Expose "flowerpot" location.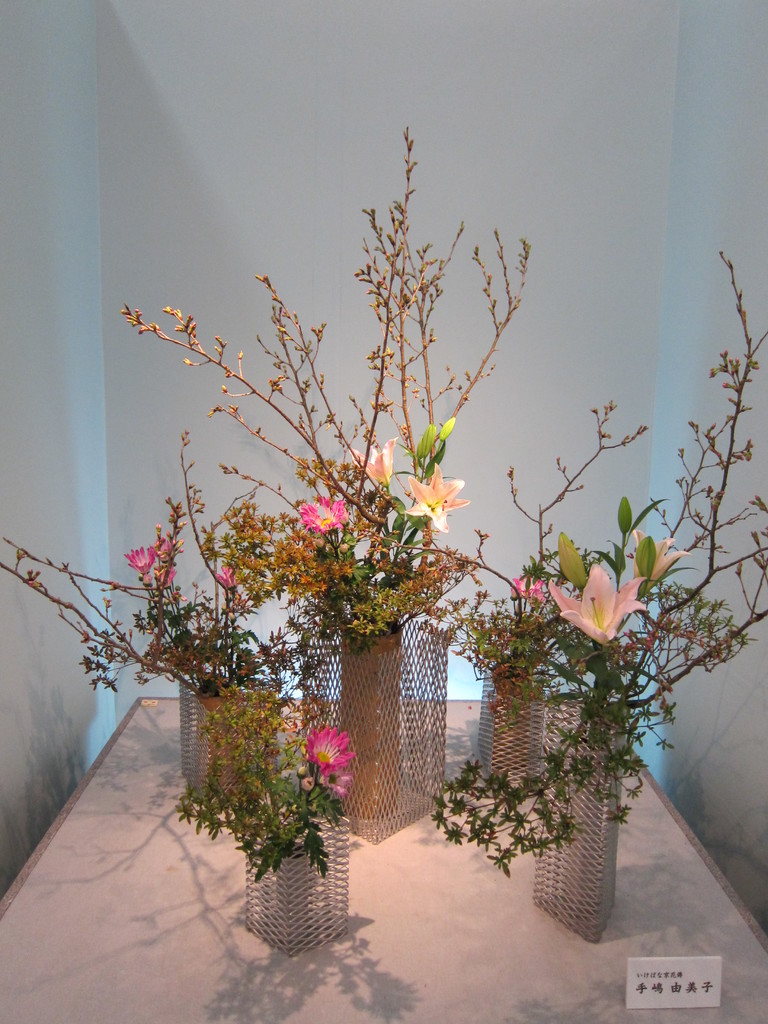
Exposed at bbox=(181, 669, 274, 817).
